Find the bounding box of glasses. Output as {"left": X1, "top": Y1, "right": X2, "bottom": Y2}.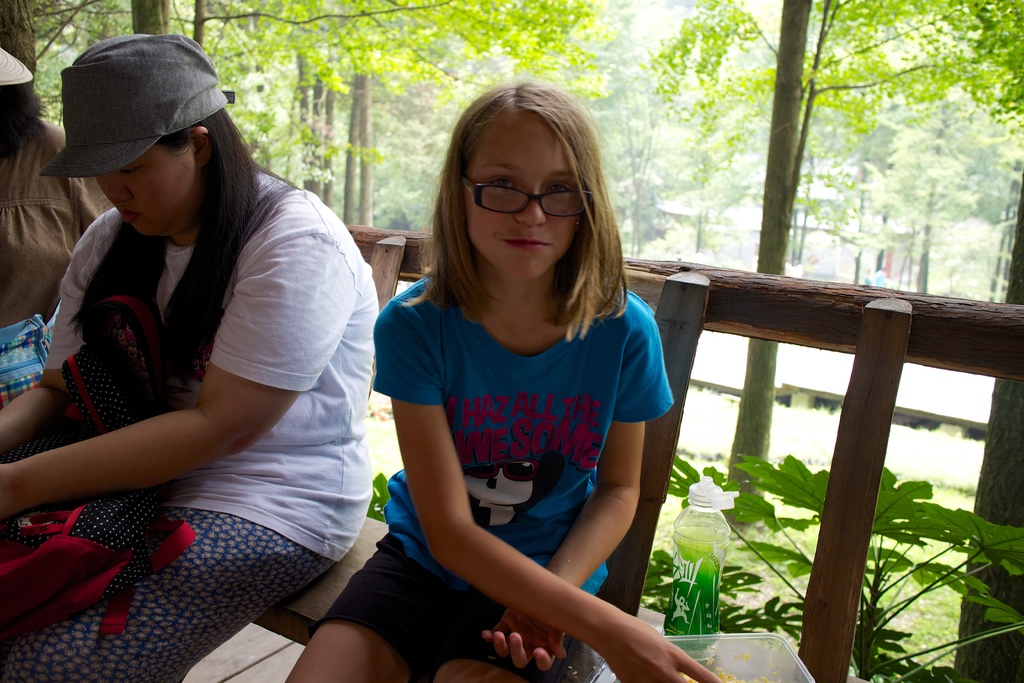
{"left": 457, "top": 167, "right": 584, "bottom": 221}.
